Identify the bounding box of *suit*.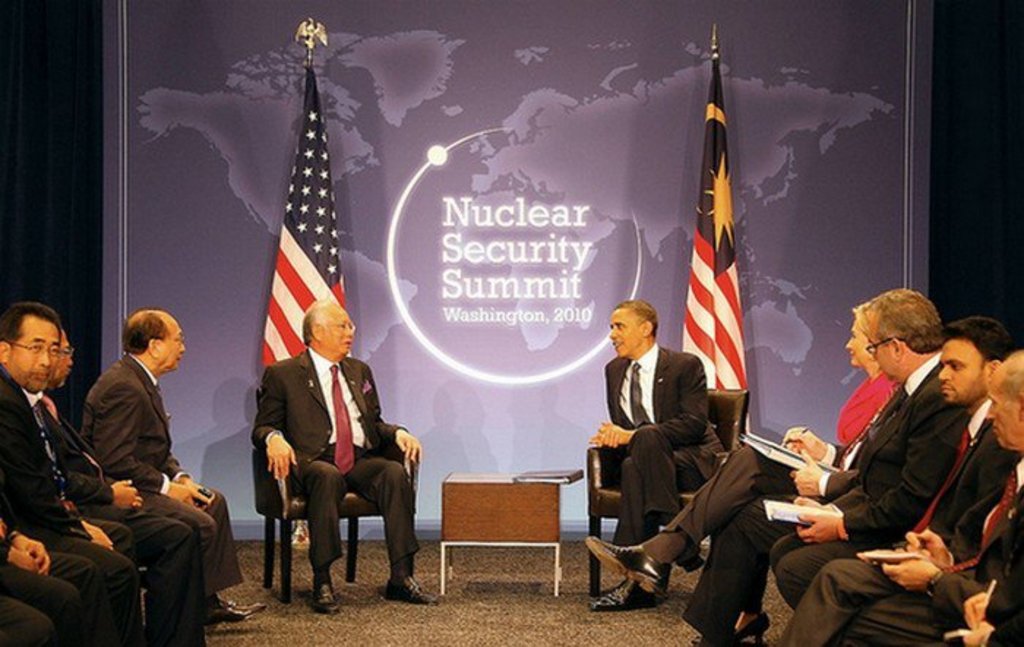
[591,341,724,540].
